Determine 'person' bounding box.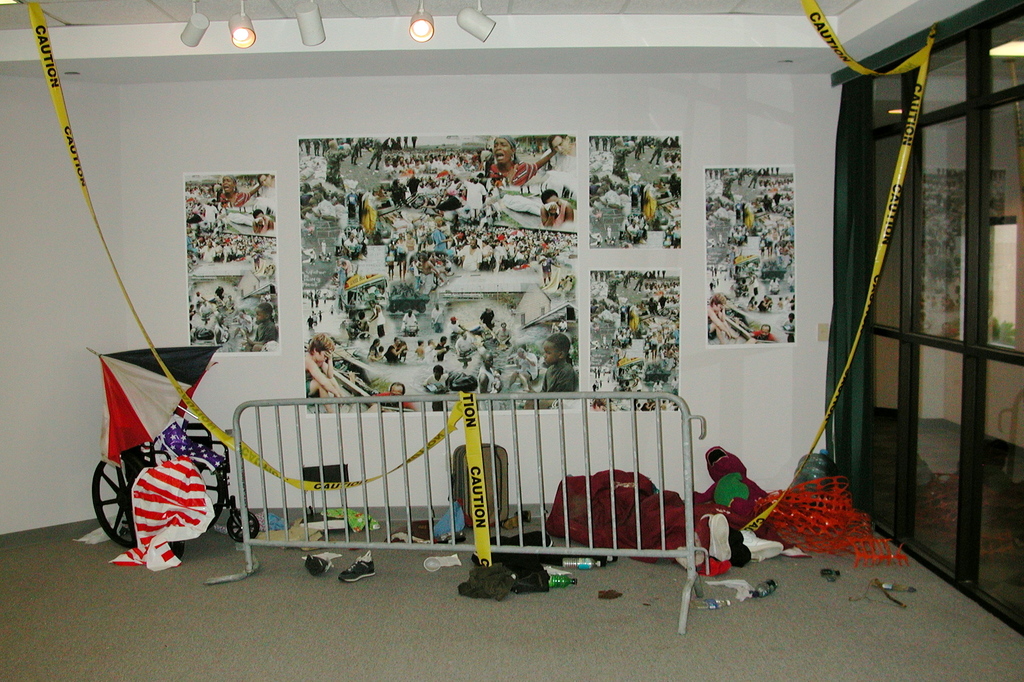
Determined: rect(489, 135, 552, 189).
